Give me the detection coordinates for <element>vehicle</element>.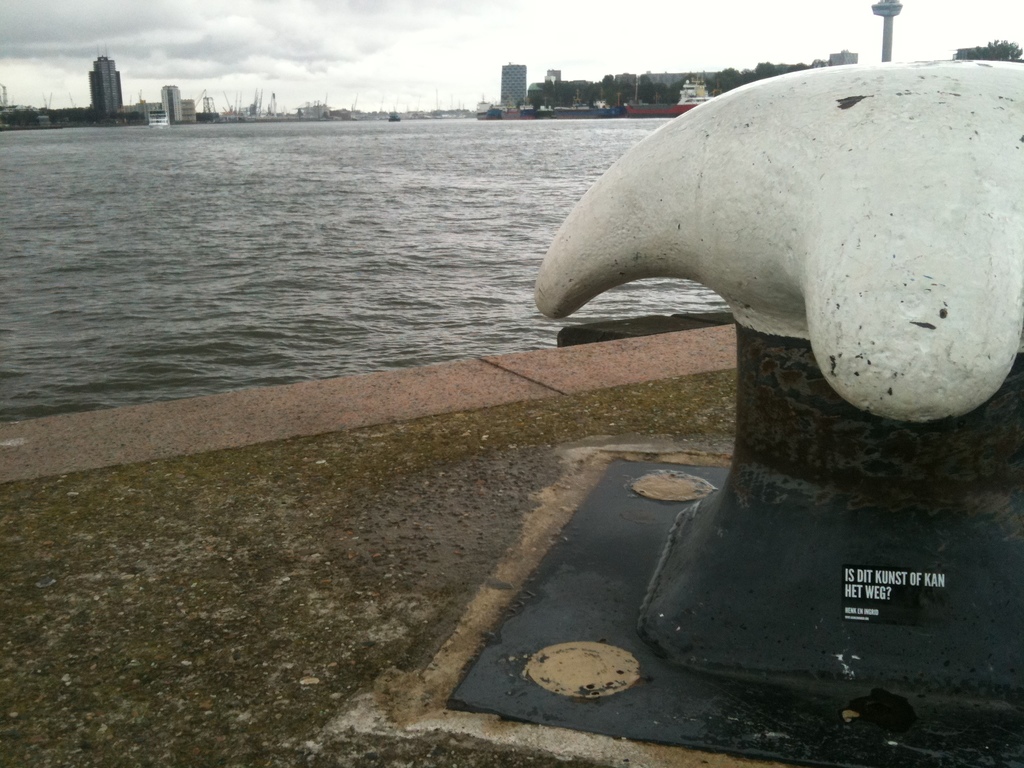
bbox=[625, 79, 718, 119].
